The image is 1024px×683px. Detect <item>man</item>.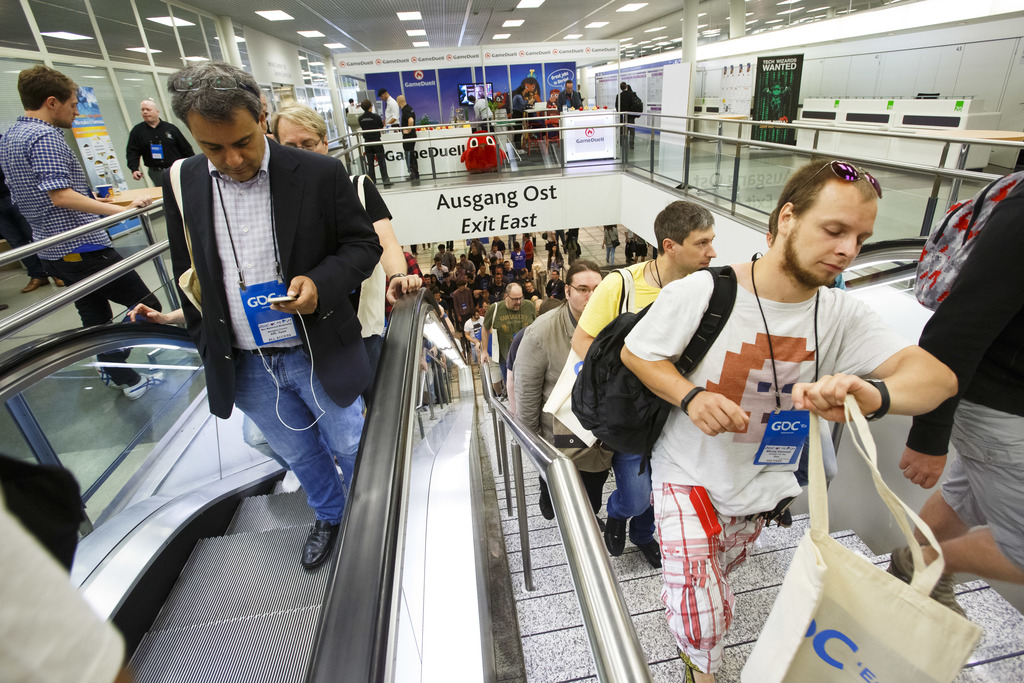
Detection: x1=906 y1=173 x2=1023 y2=625.
